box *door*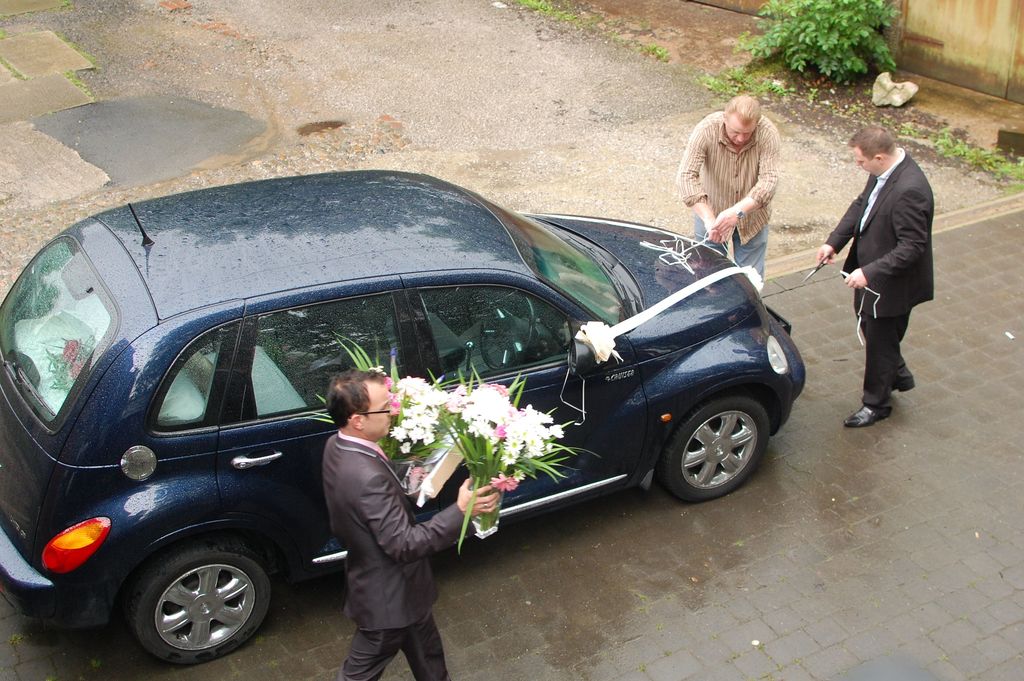
detection(223, 294, 415, 583)
